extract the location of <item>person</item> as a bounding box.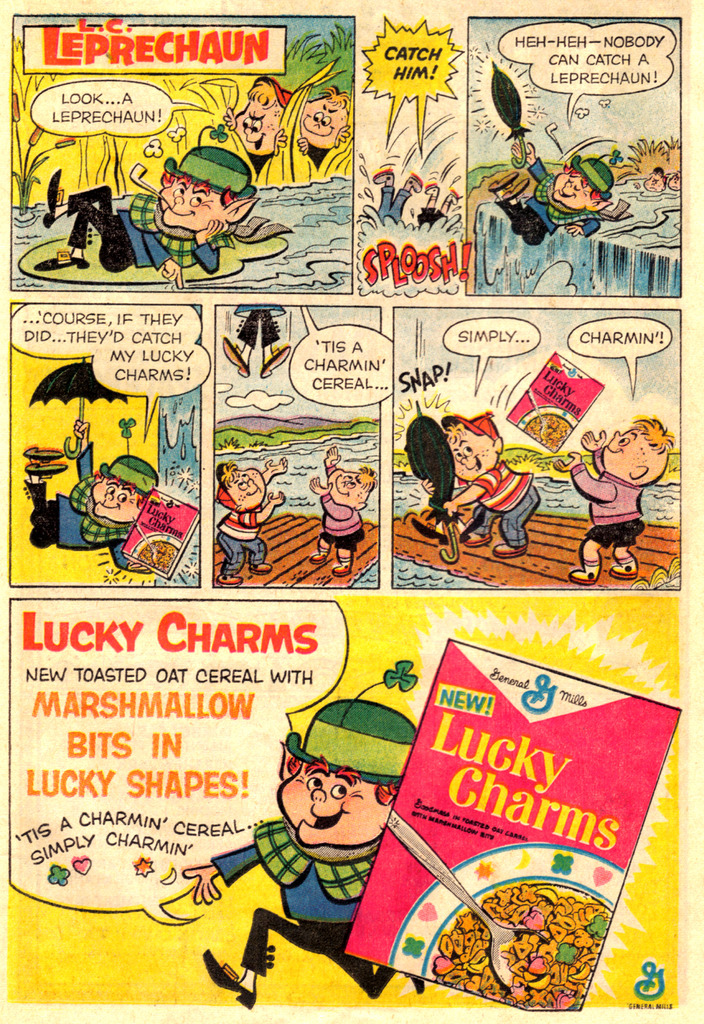
box(667, 165, 679, 189).
